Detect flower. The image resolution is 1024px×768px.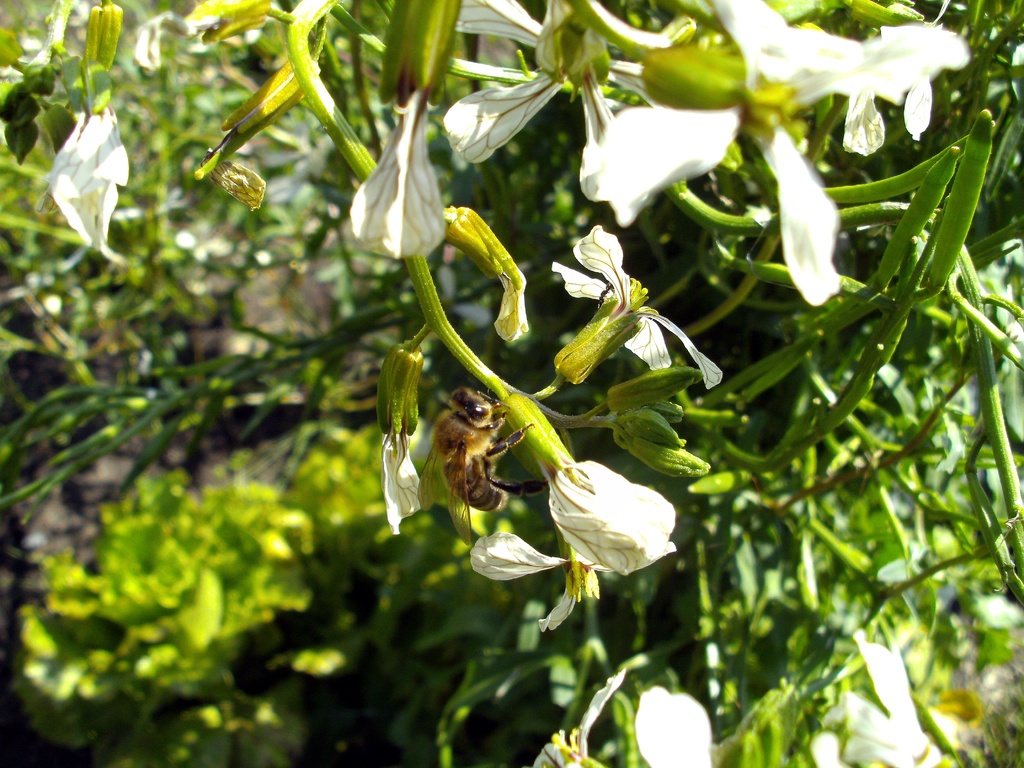
rect(451, 0, 700, 85).
